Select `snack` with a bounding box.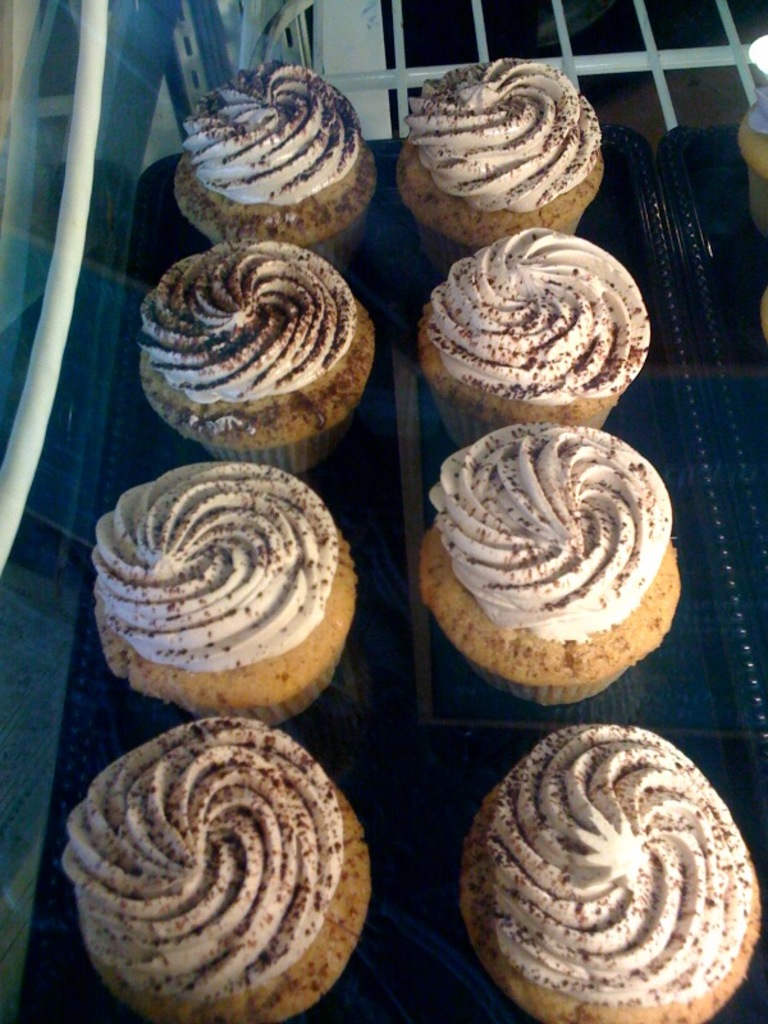
x1=394 y1=404 x2=696 y2=710.
